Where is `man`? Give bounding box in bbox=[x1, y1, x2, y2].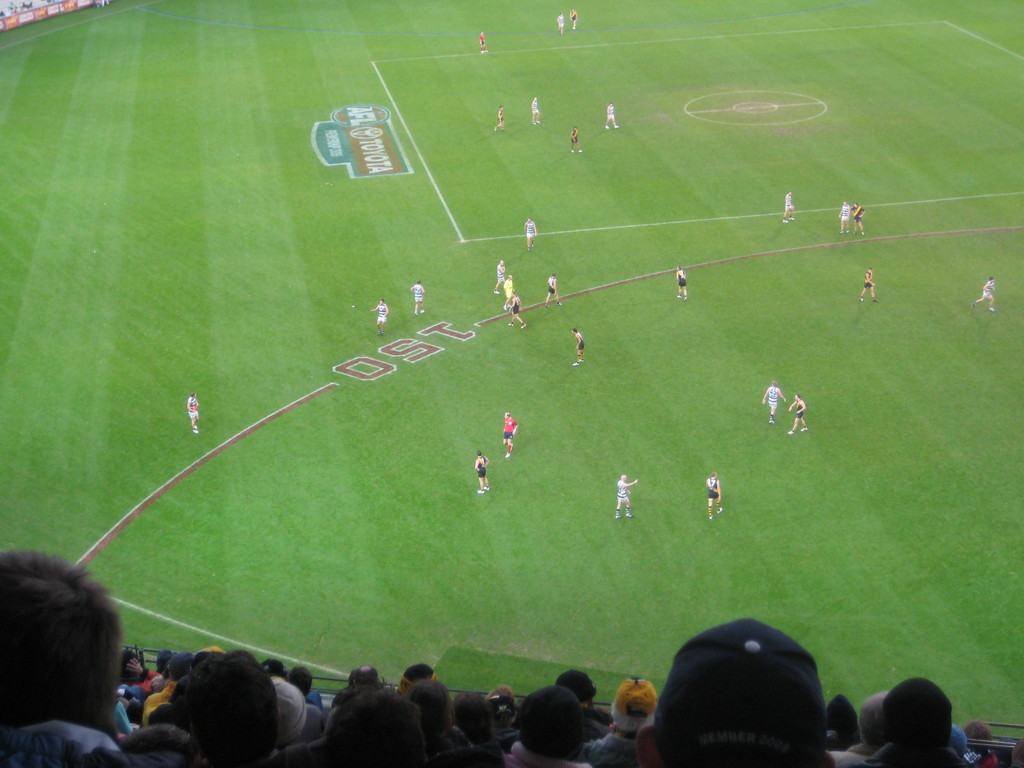
bbox=[476, 451, 488, 493].
